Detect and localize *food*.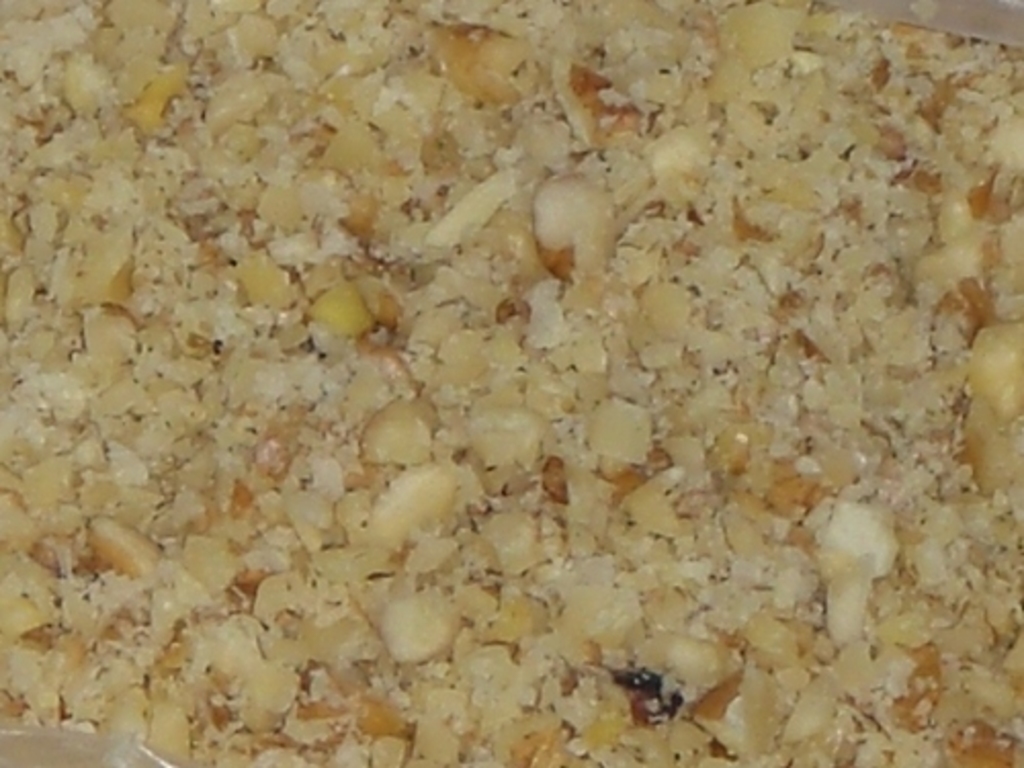
Localized at Rect(57, 0, 993, 729).
